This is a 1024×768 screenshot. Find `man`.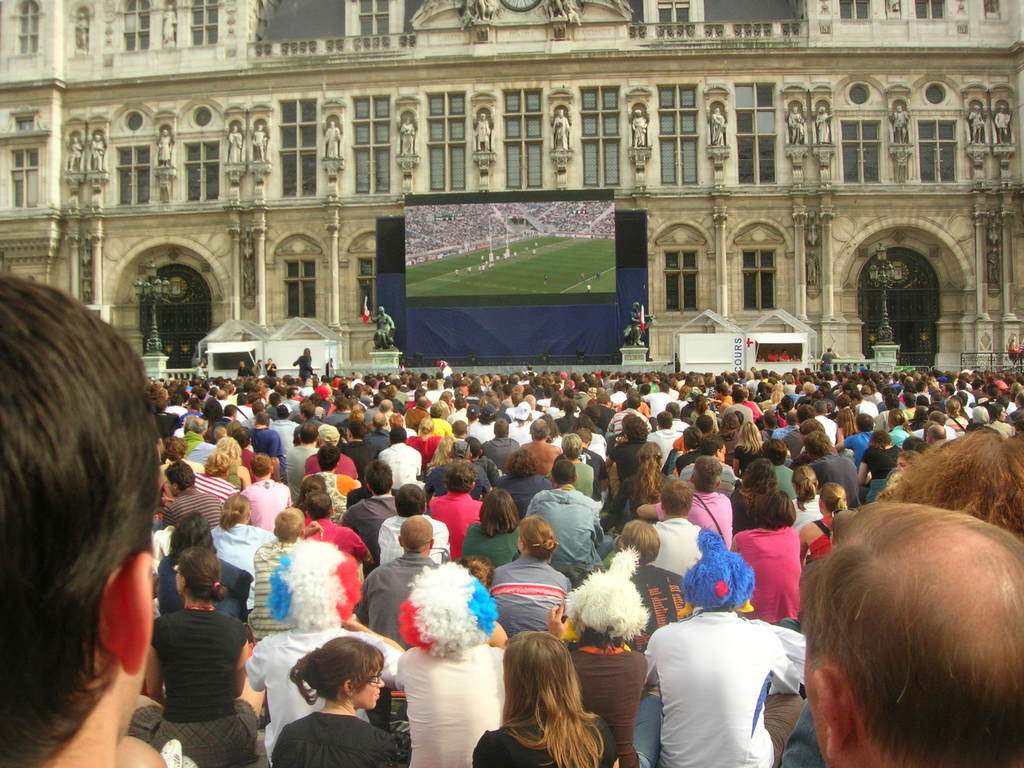
Bounding box: bbox(0, 268, 156, 767).
